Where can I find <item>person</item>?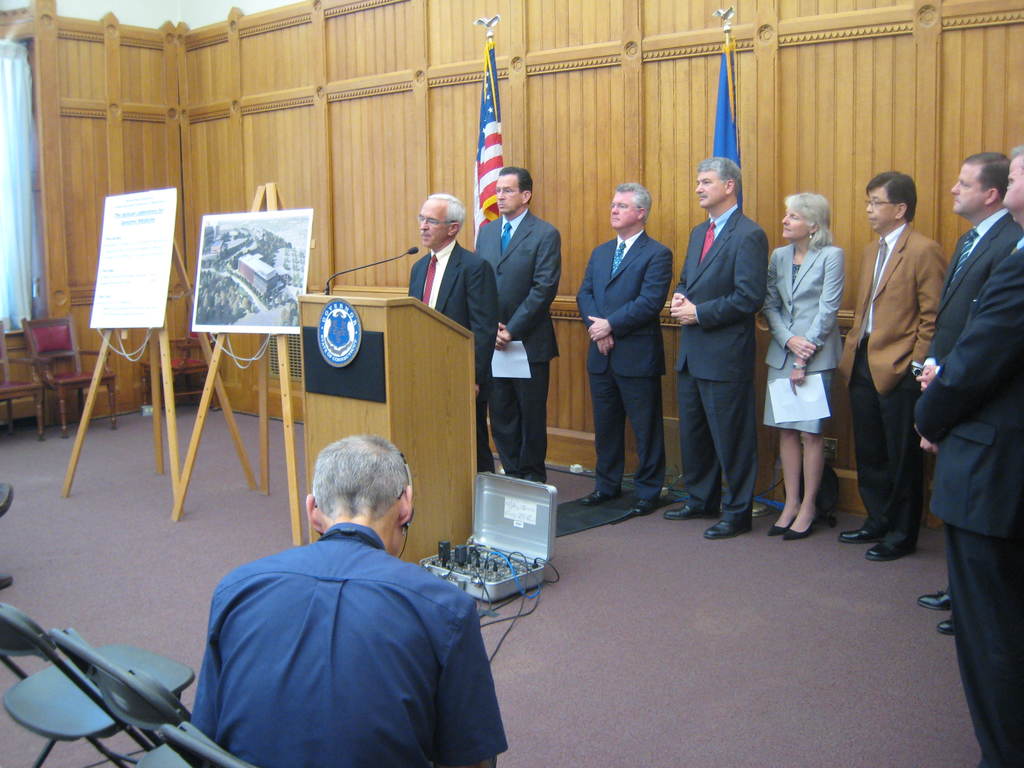
You can find it at locate(860, 137, 964, 595).
